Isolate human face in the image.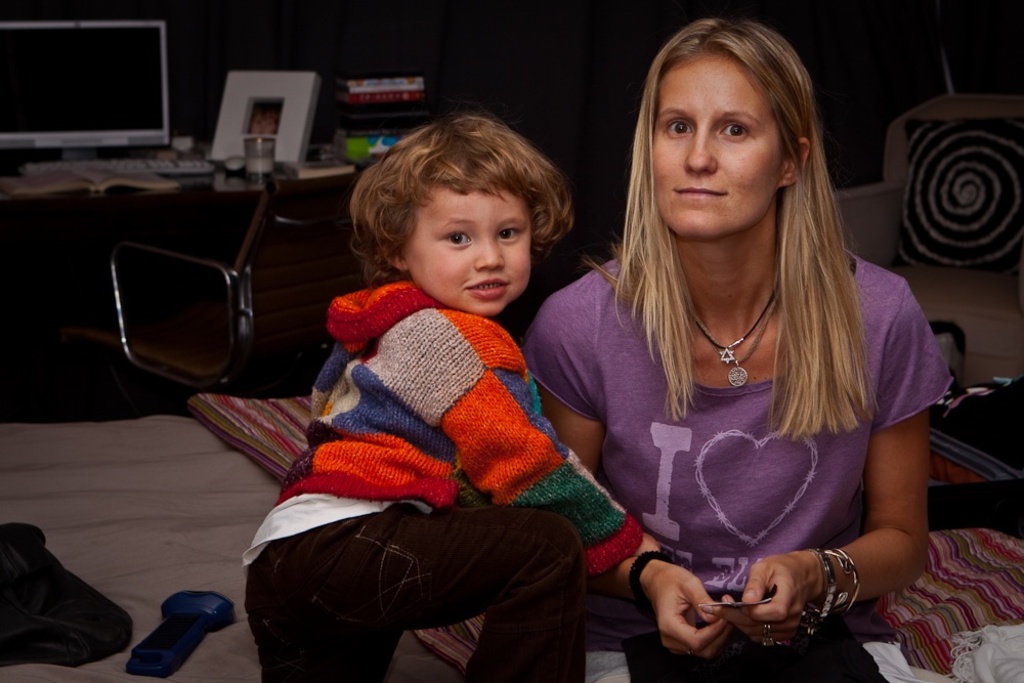
Isolated region: Rect(651, 53, 777, 236).
